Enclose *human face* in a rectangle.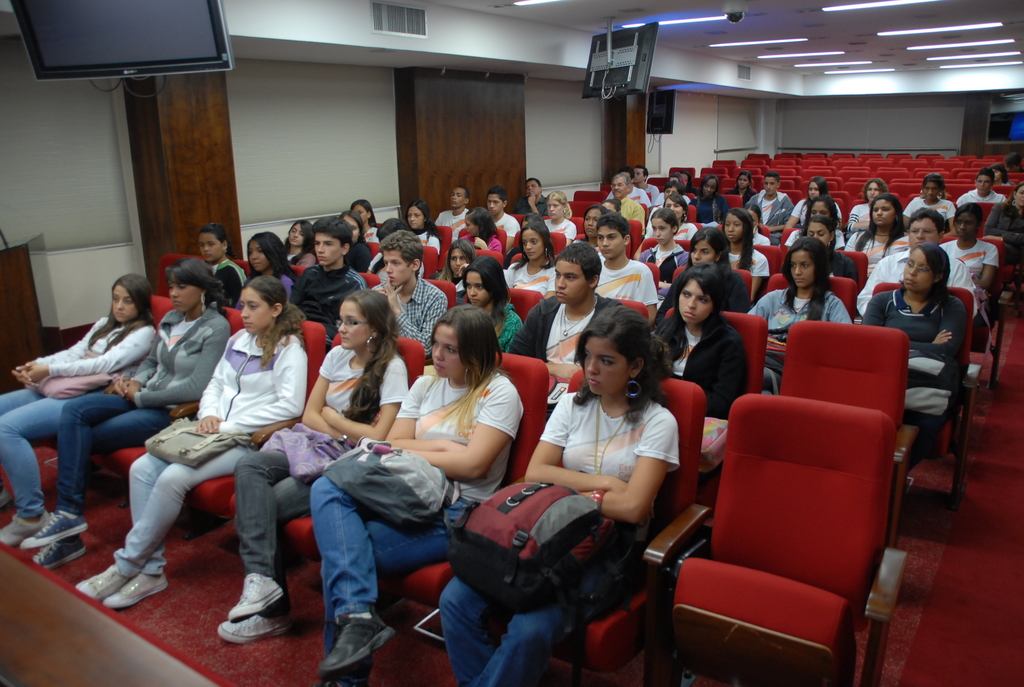
BBox(353, 205, 366, 225).
